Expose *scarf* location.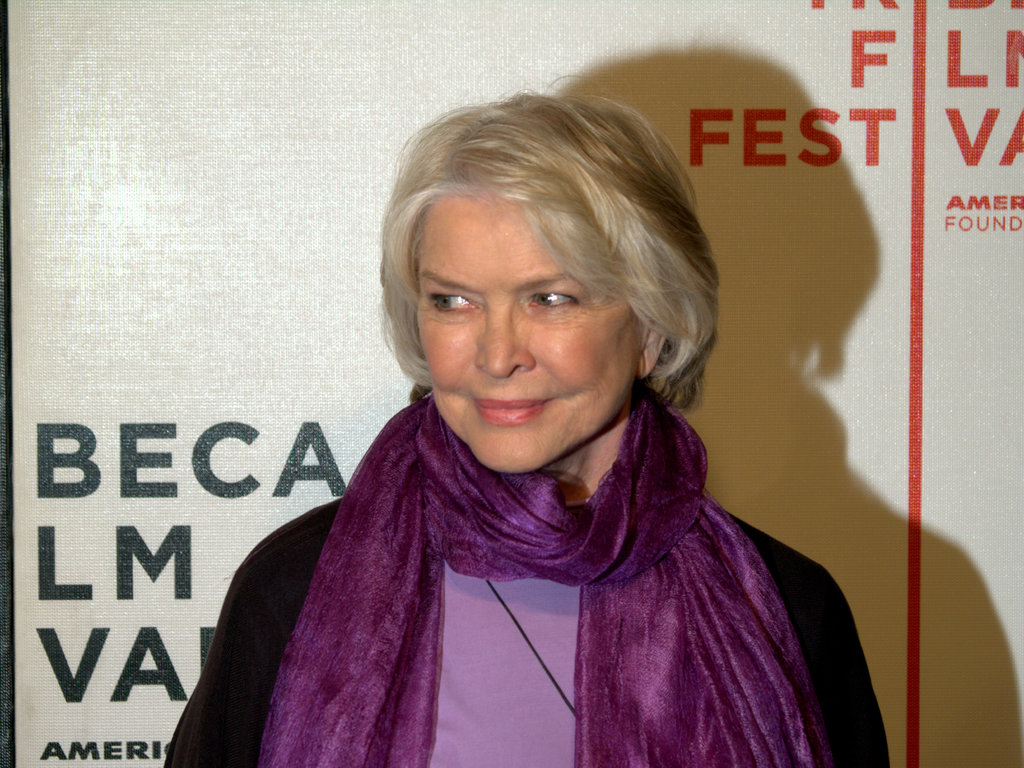
Exposed at select_region(255, 396, 828, 767).
